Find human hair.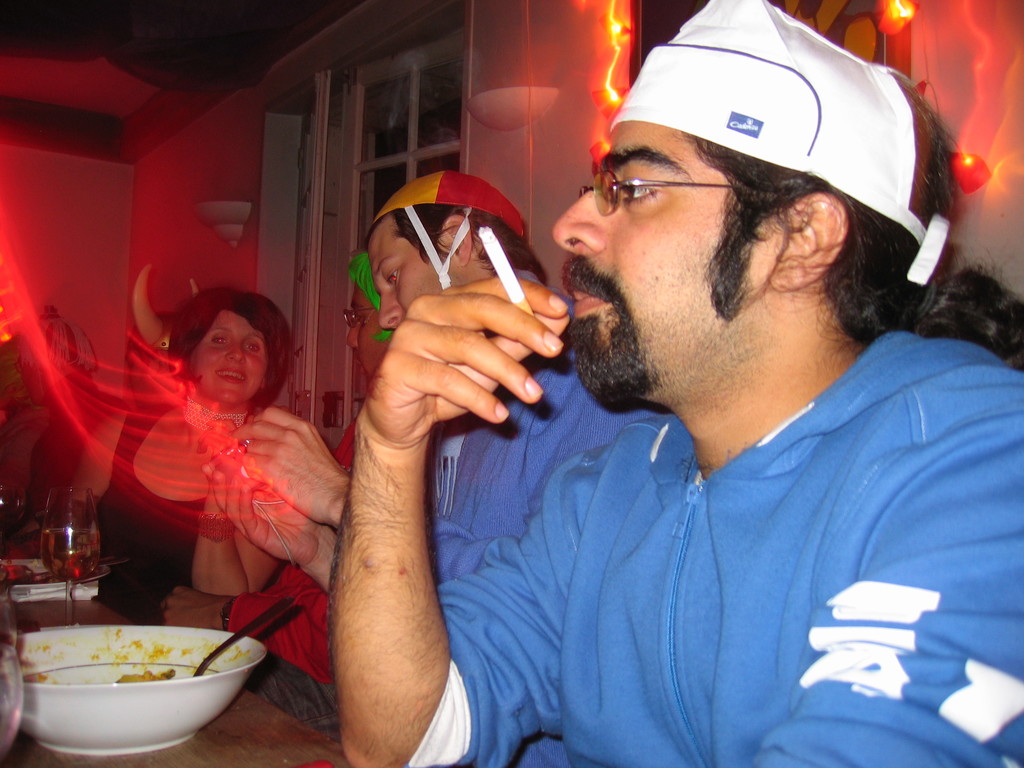
388,205,551,285.
